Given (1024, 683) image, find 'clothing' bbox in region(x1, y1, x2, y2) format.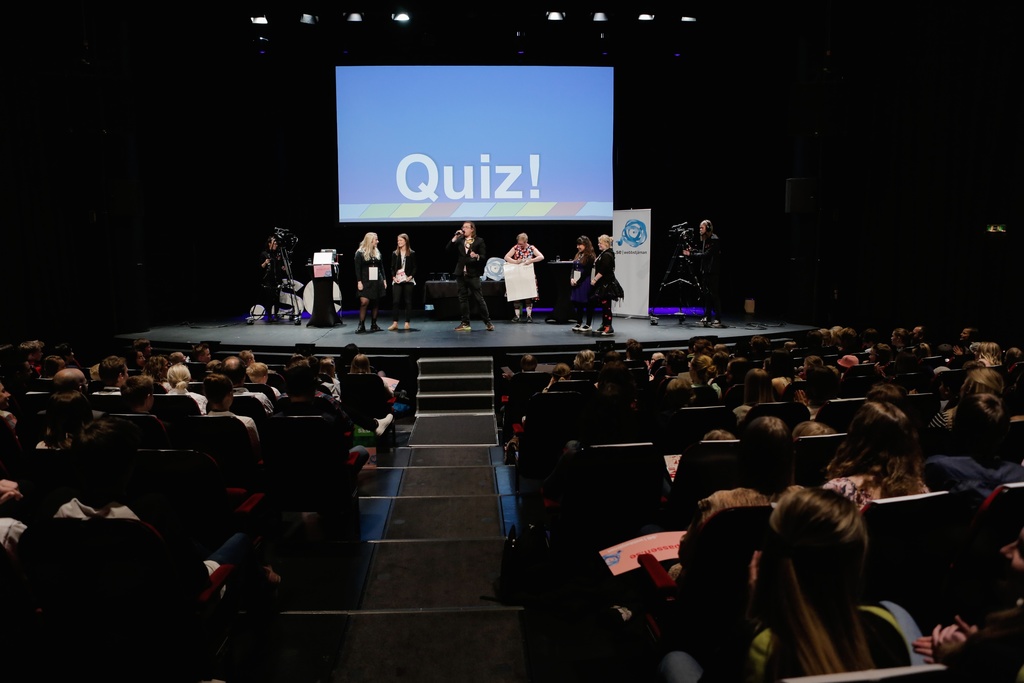
region(593, 244, 631, 317).
